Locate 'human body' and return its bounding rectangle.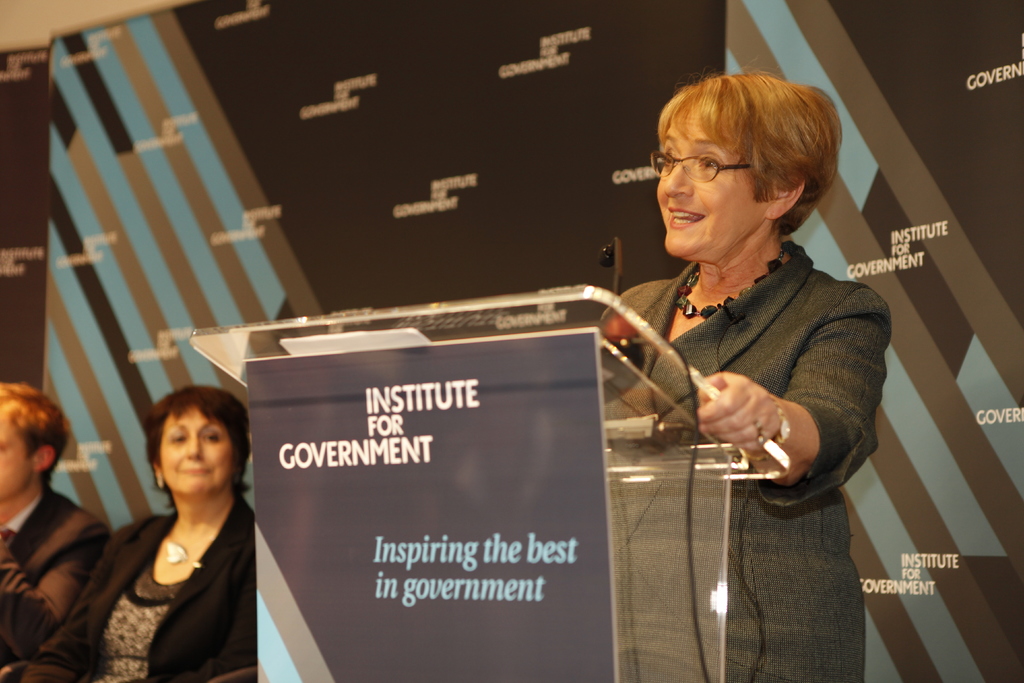
(35,387,291,682).
